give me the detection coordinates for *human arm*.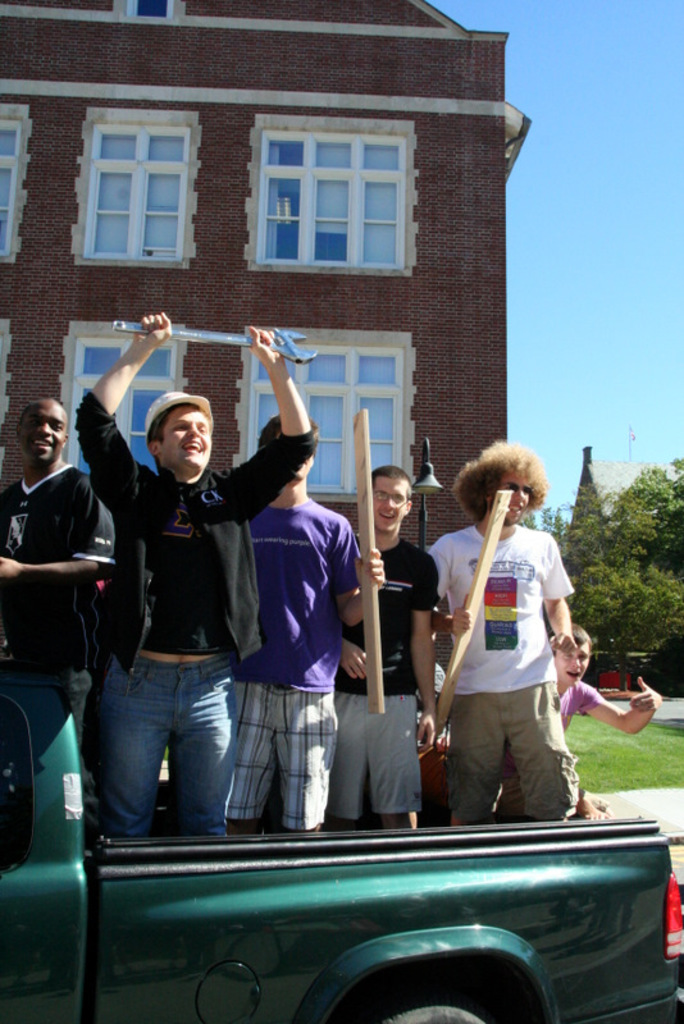
Rect(328, 513, 388, 631).
